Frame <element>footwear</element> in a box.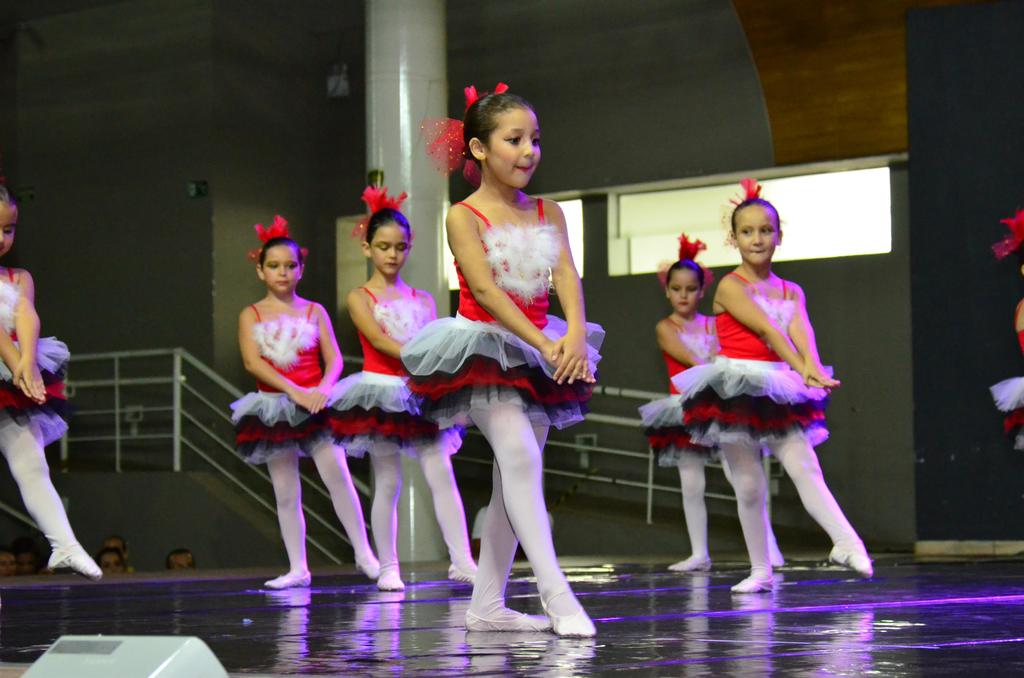
select_region(51, 548, 107, 582).
